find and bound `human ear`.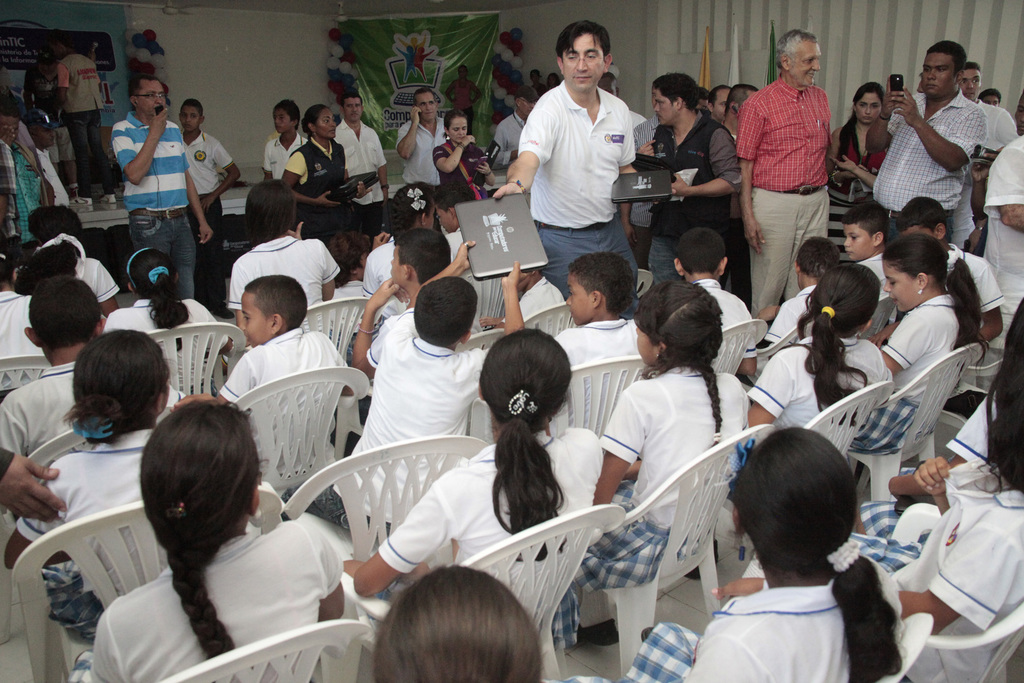
Bound: locate(720, 258, 728, 276).
